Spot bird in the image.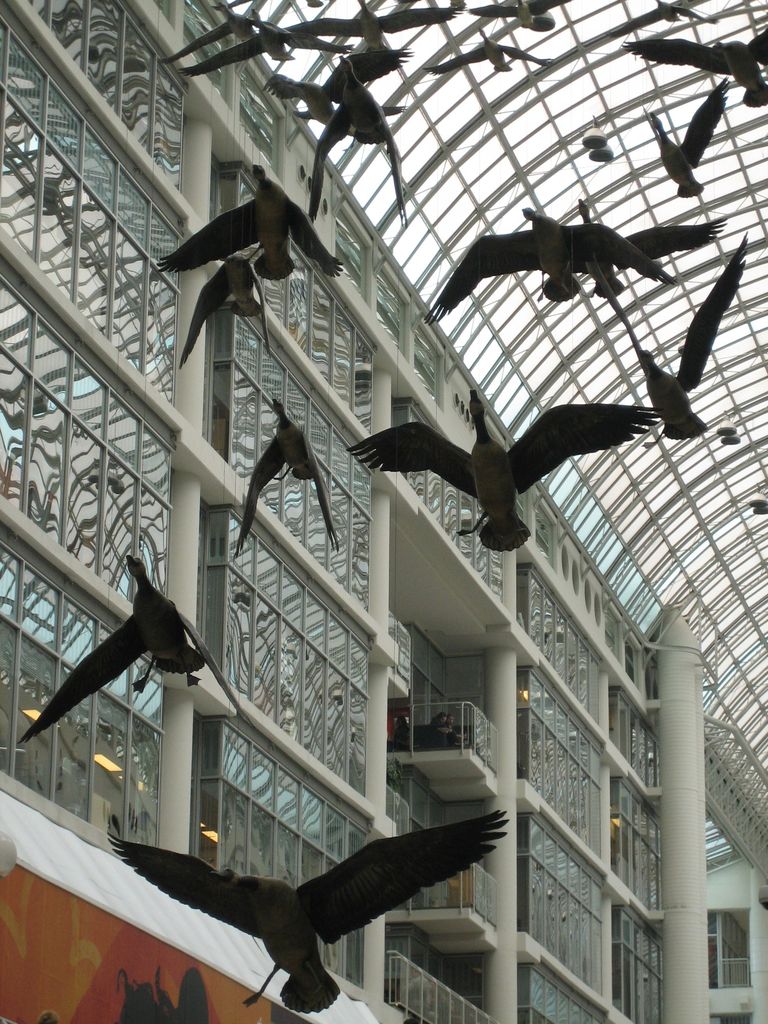
bird found at x1=352 y1=385 x2=663 y2=552.
